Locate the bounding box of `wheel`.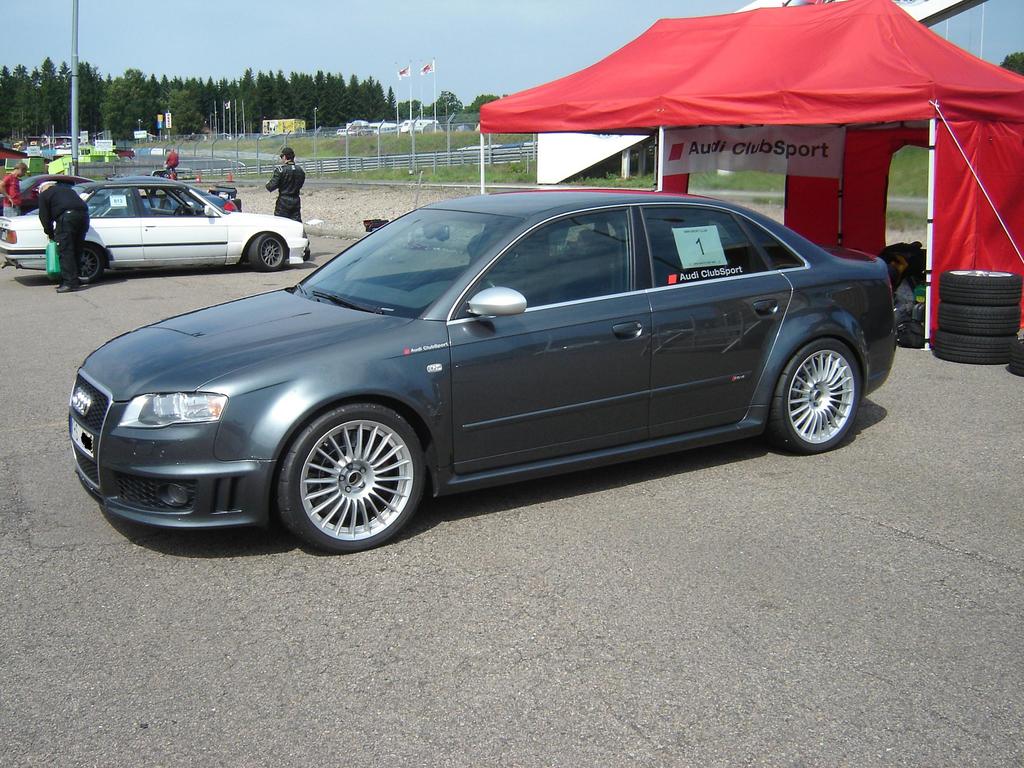
Bounding box: {"x1": 78, "y1": 248, "x2": 106, "y2": 284}.
